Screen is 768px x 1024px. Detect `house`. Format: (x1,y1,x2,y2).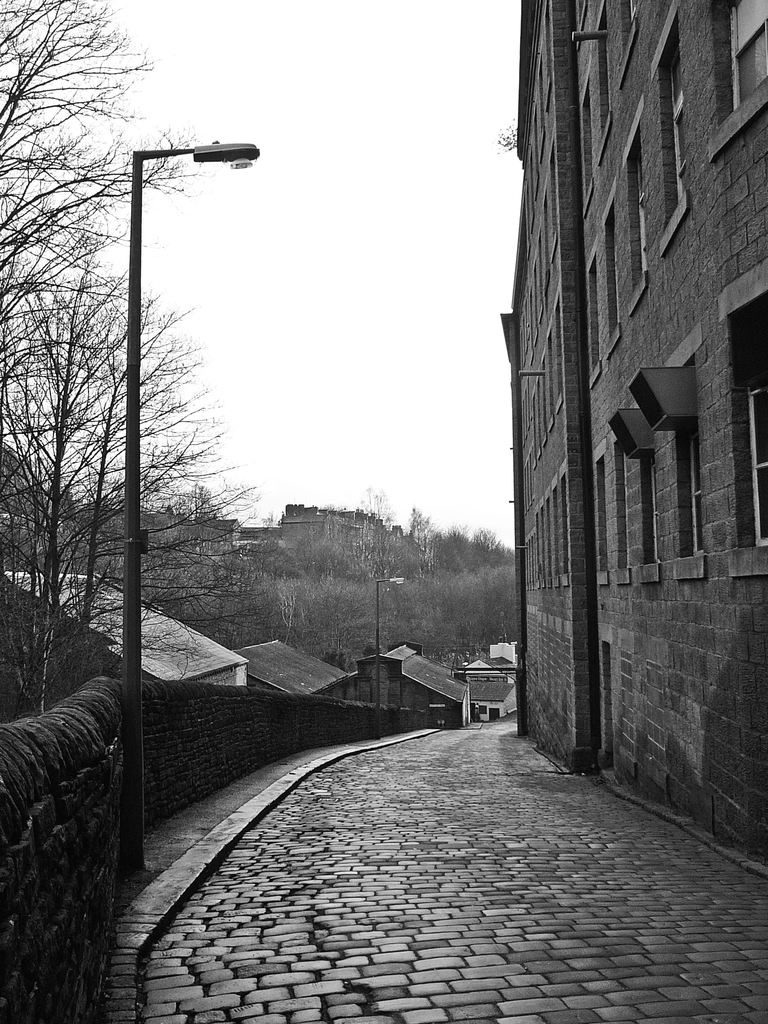
(236,631,353,705).
